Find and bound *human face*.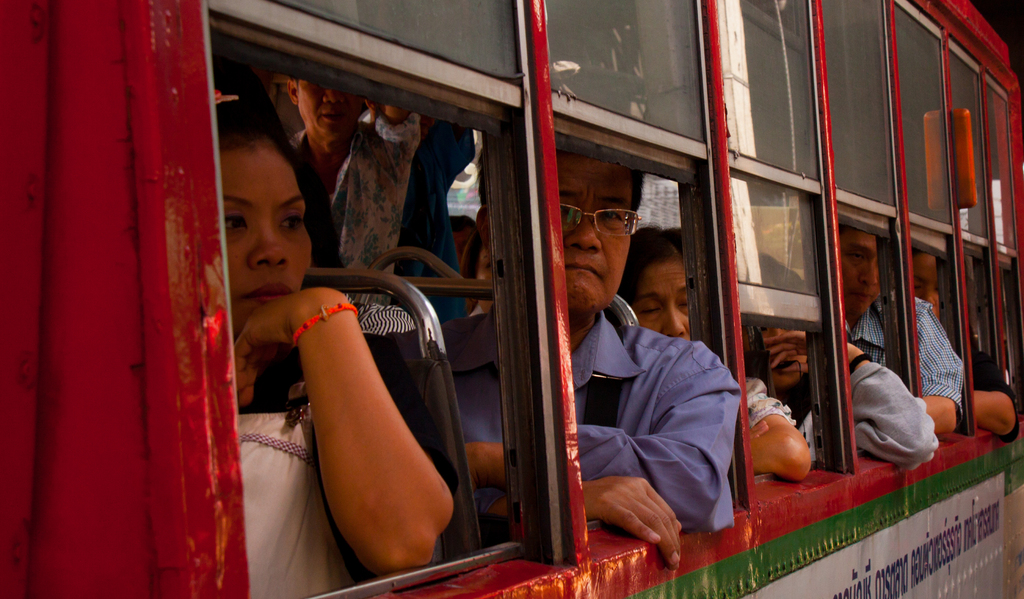
Bound: (214, 116, 312, 327).
